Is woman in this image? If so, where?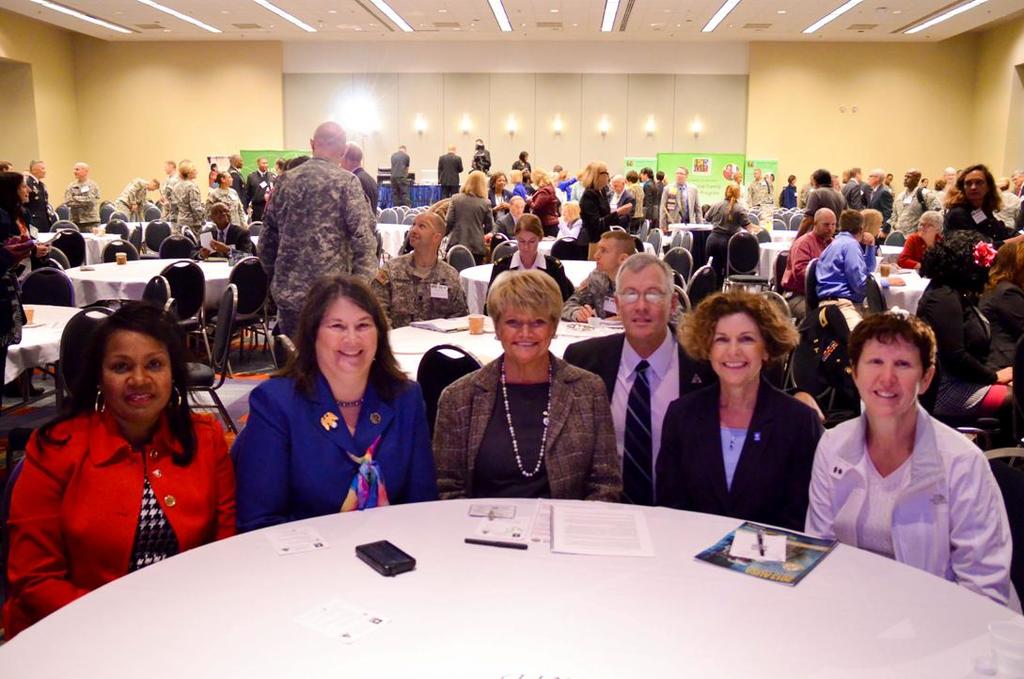
Yes, at box=[897, 212, 944, 272].
